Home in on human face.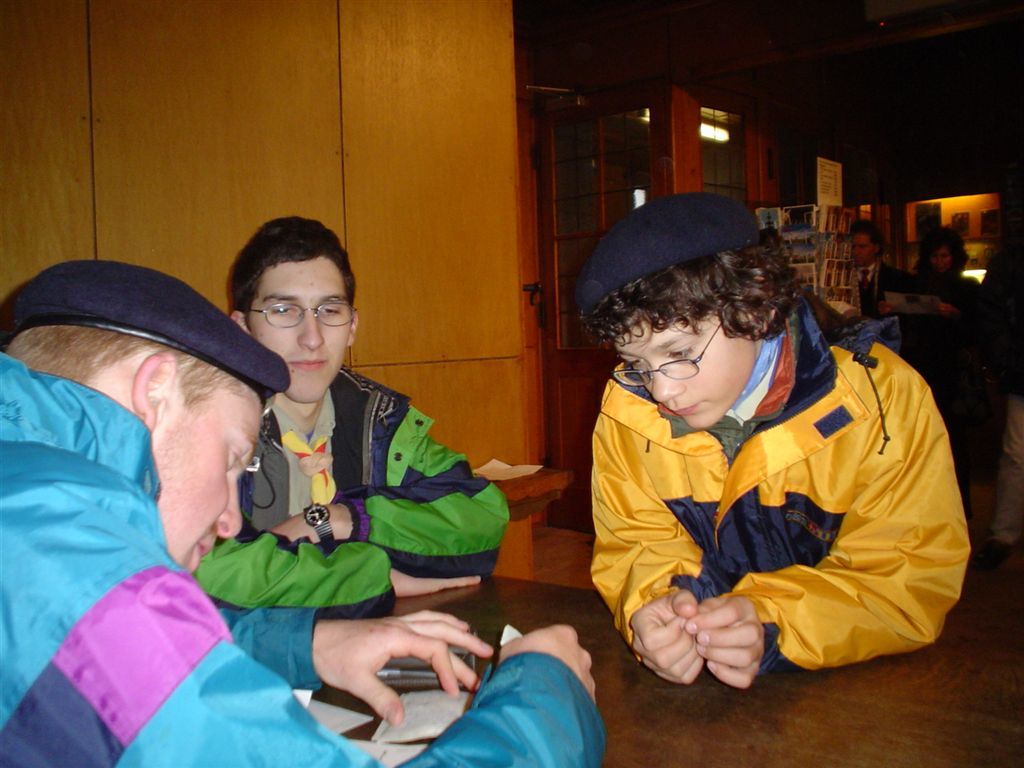
Homed in at box(155, 397, 270, 577).
